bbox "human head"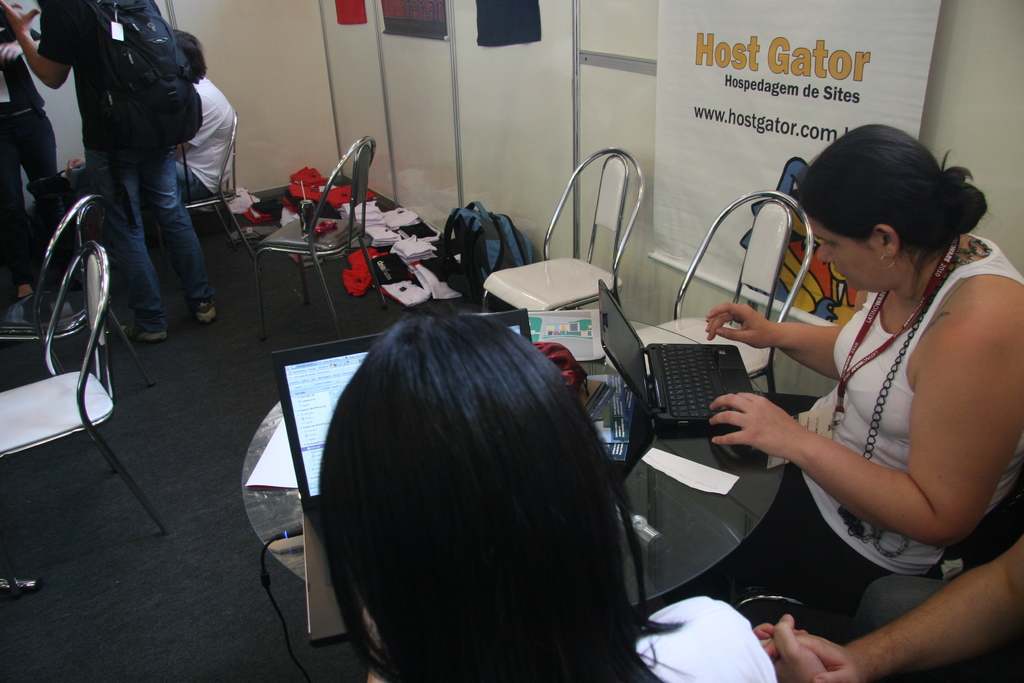
(left=174, top=28, right=205, bottom=85)
